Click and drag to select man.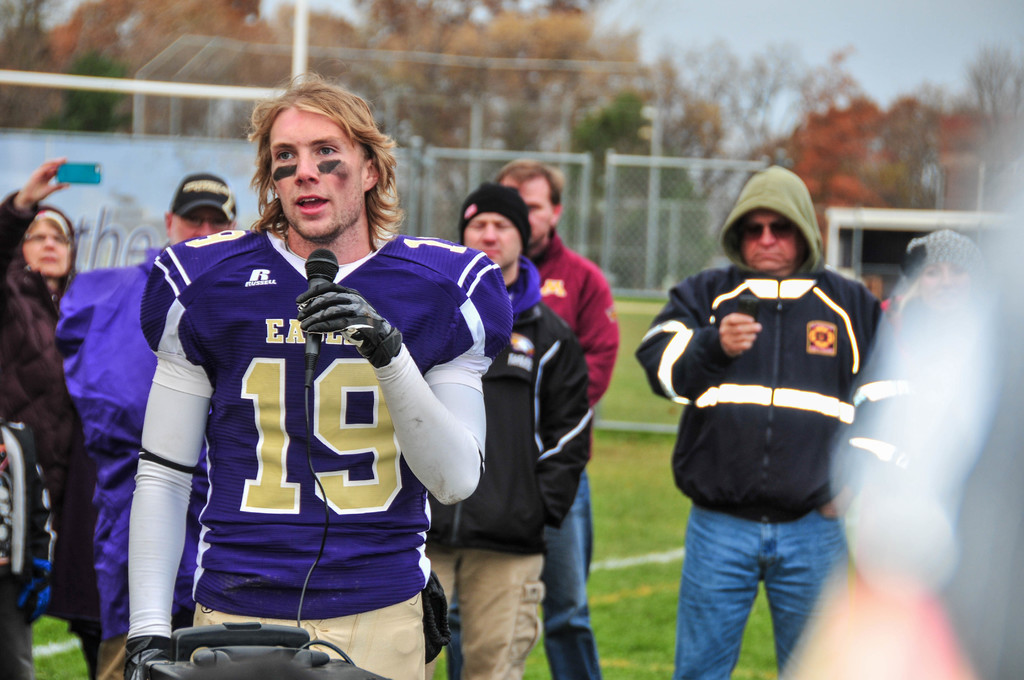
Selection: x1=648 y1=179 x2=890 y2=656.
